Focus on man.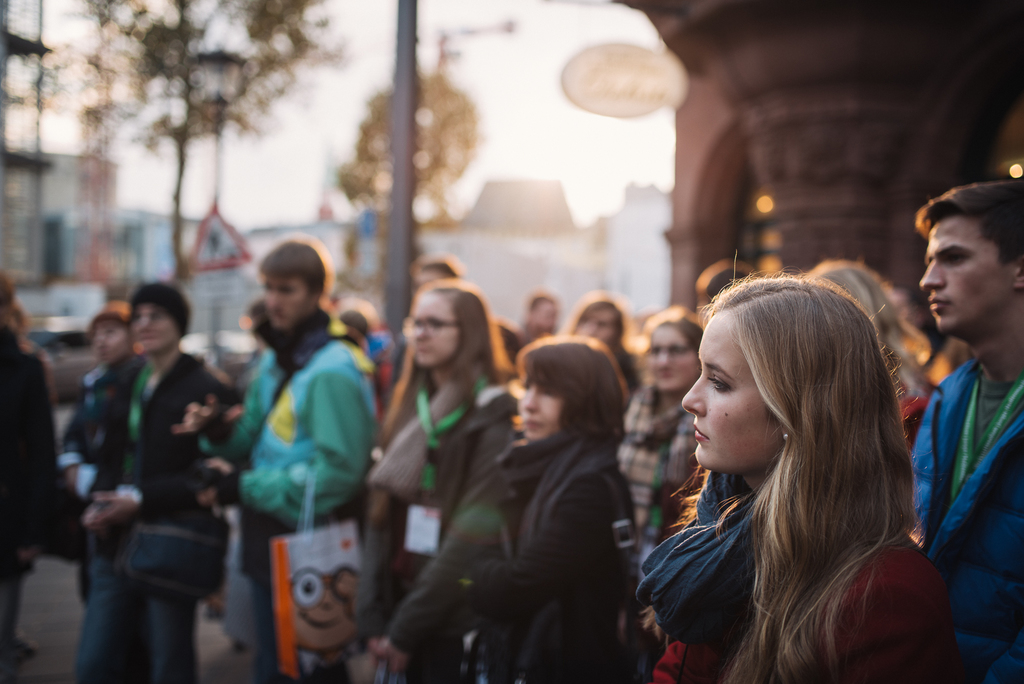
Focused at bbox=[0, 268, 53, 683].
